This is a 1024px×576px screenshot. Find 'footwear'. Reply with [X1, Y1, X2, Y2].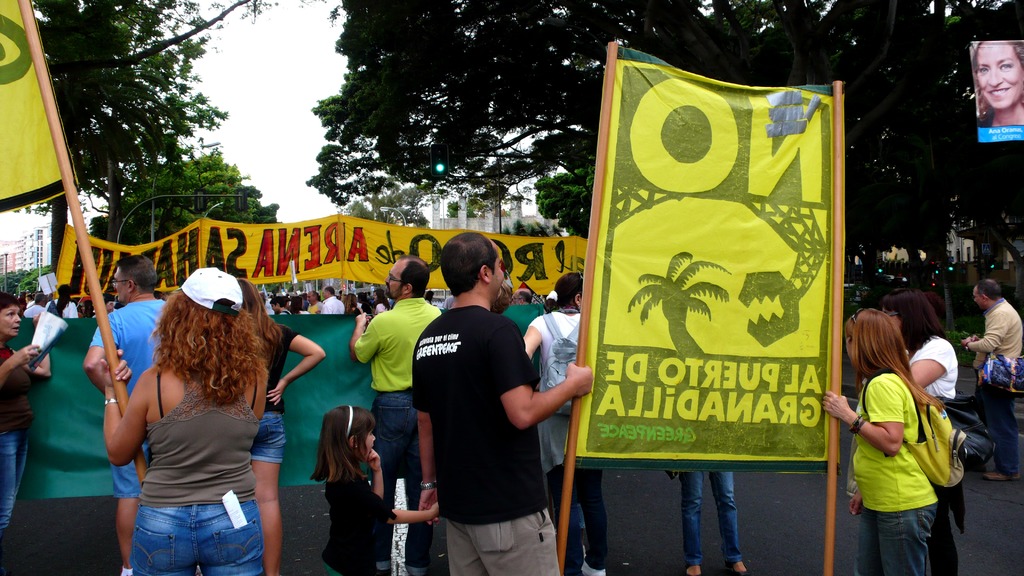
[982, 465, 1023, 486].
